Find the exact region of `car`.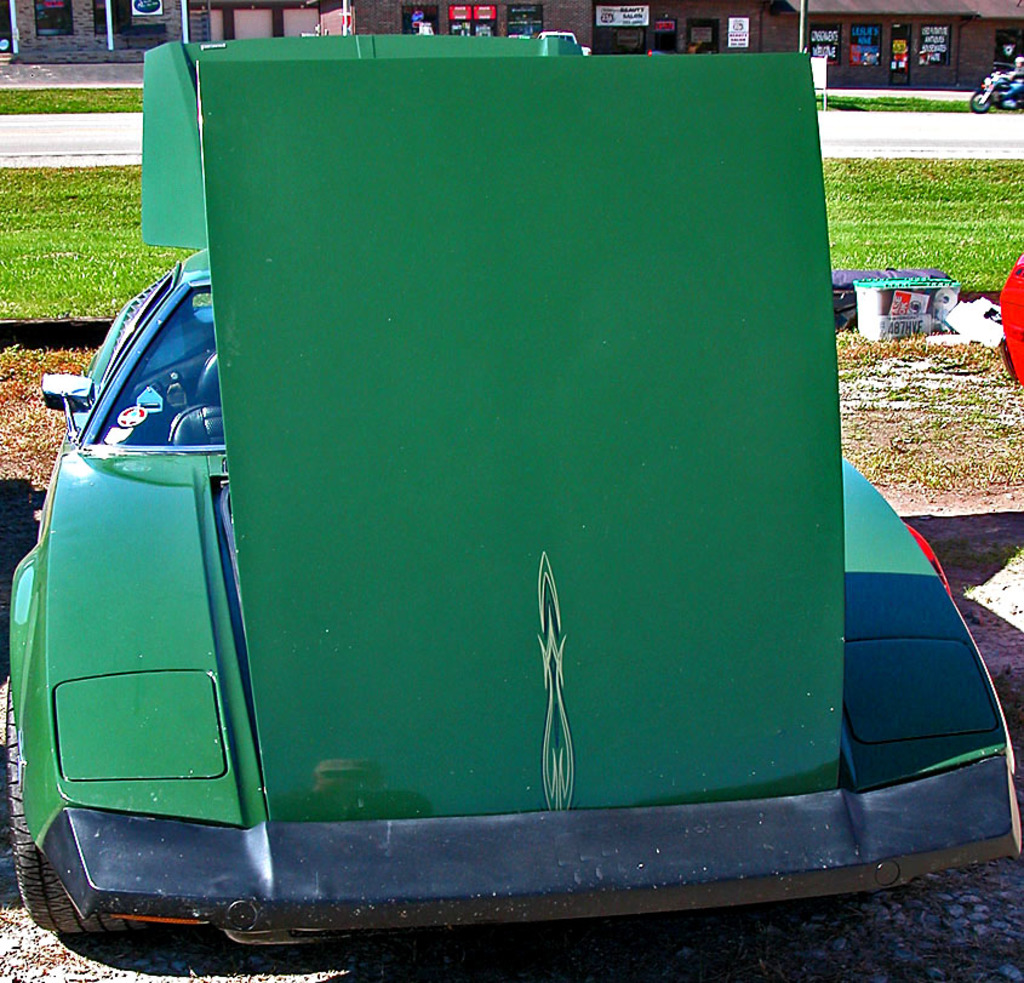
Exact region: box(6, 24, 1023, 947).
